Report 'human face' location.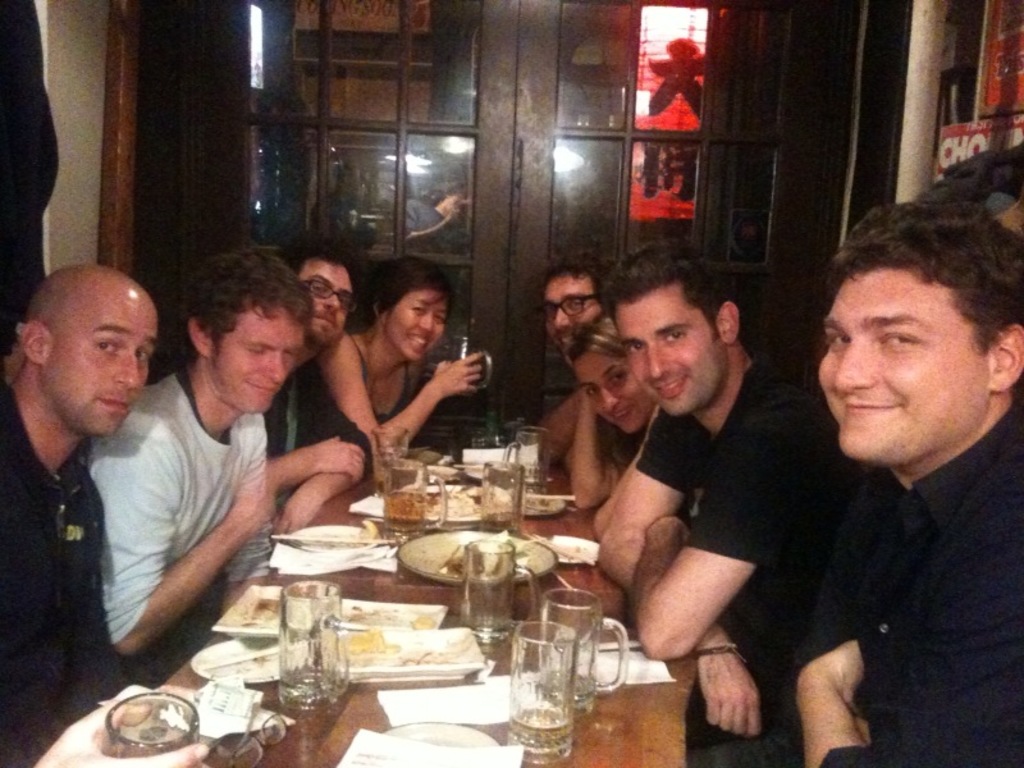
Report: {"x1": 572, "y1": 337, "x2": 640, "y2": 429}.
